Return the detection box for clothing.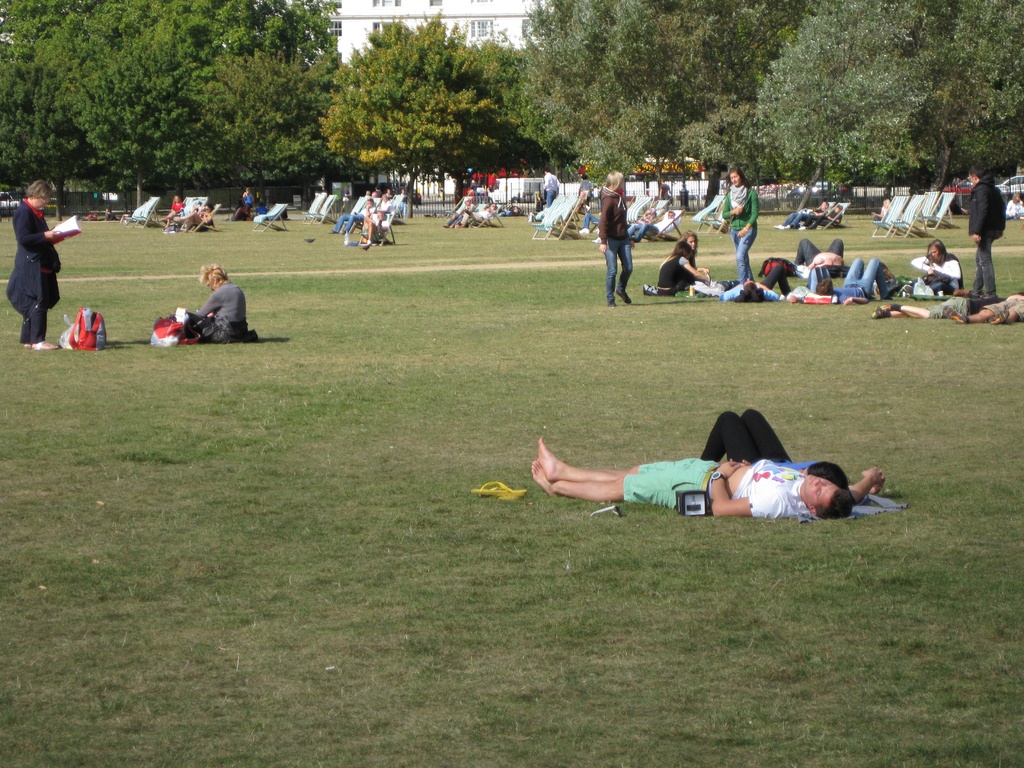
pyautogui.locateOnScreen(533, 197, 543, 214).
